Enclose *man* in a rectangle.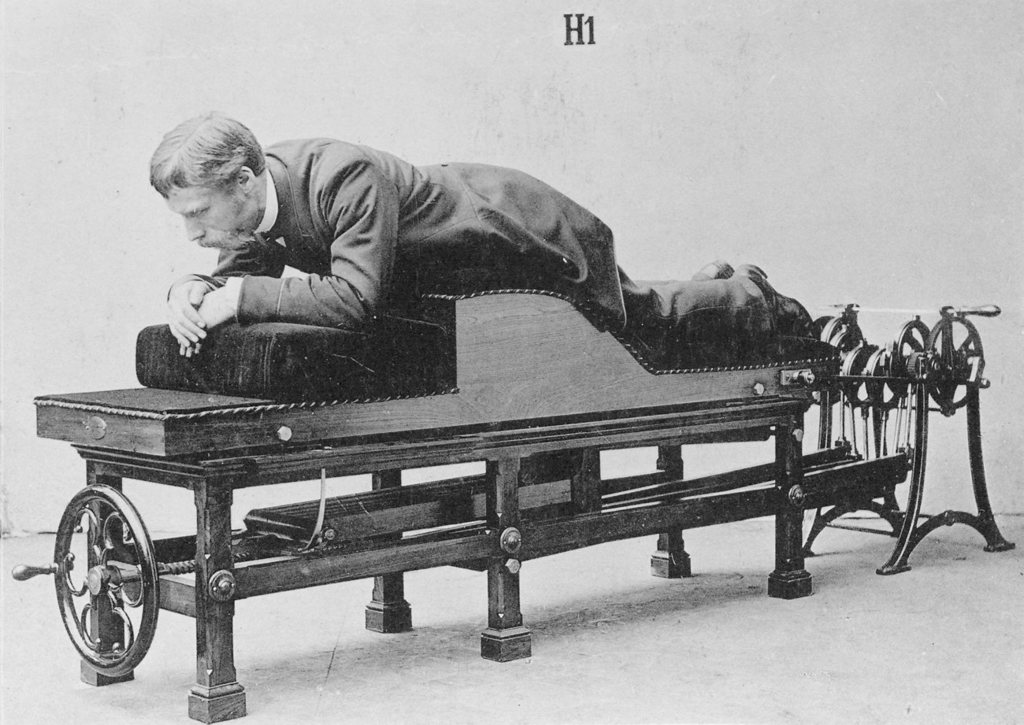
bbox=(147, 103, 810, 361).
